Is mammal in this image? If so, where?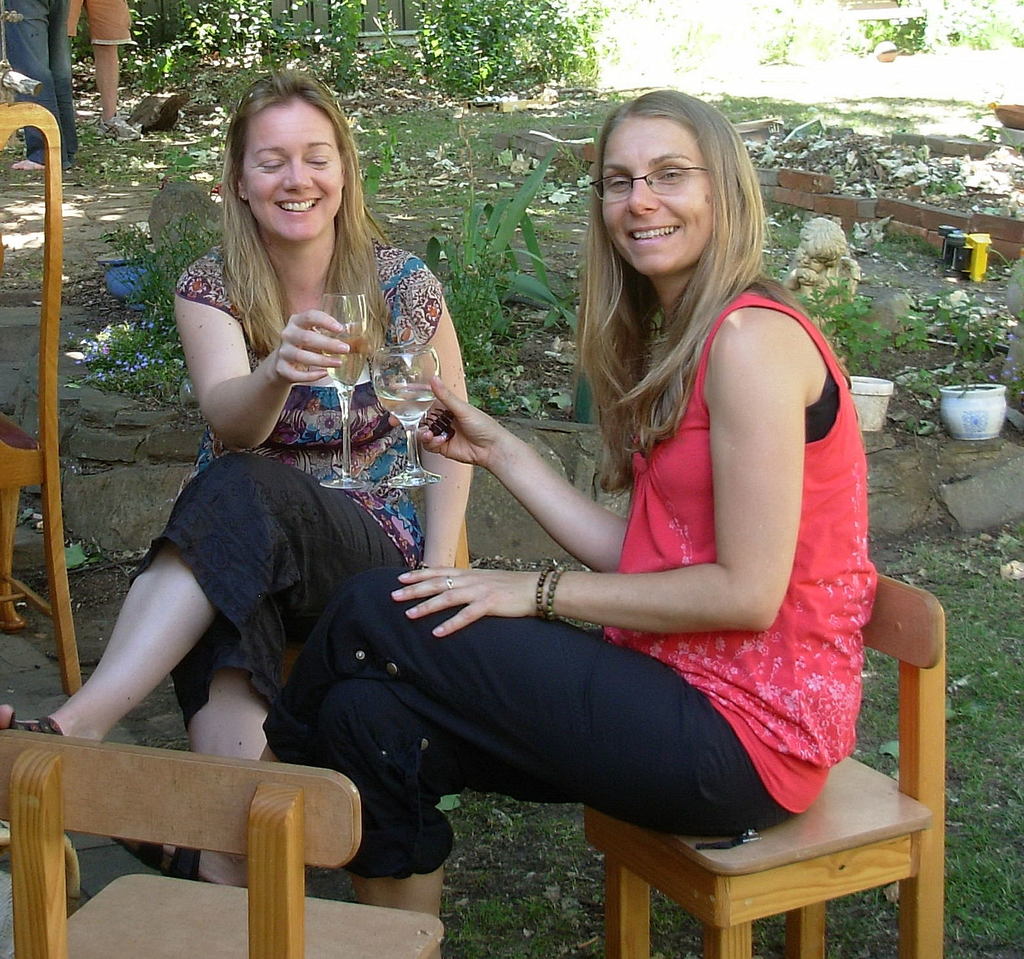
Yes, at bbox=(0, 0, 71, 175).
